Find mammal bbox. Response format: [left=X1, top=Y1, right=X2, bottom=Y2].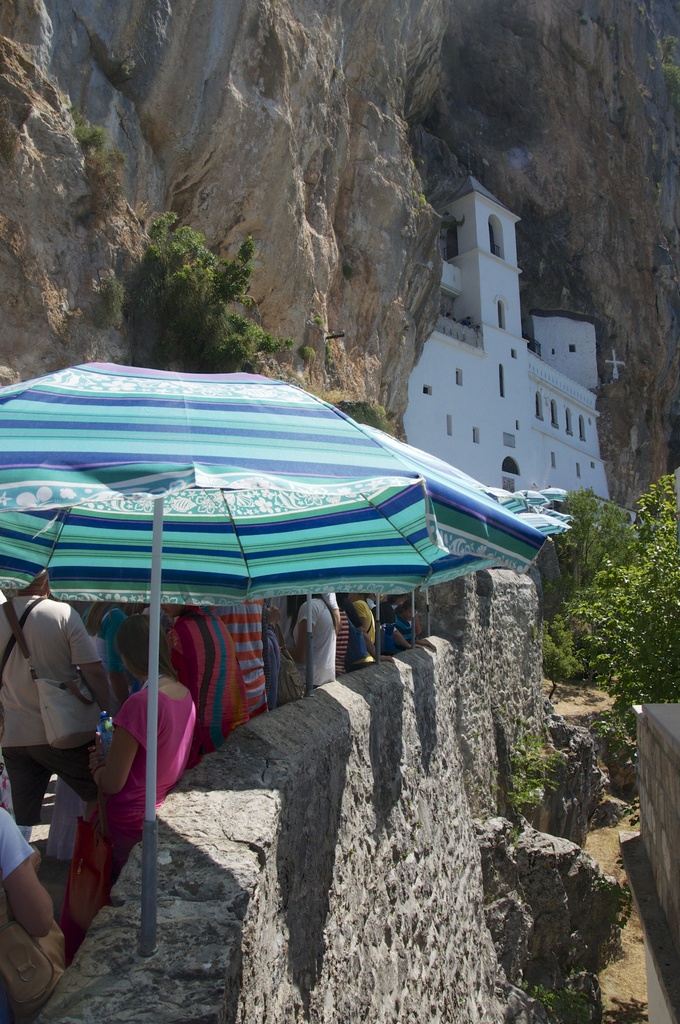
[left=334, top=592, right=355, bottom=681].
